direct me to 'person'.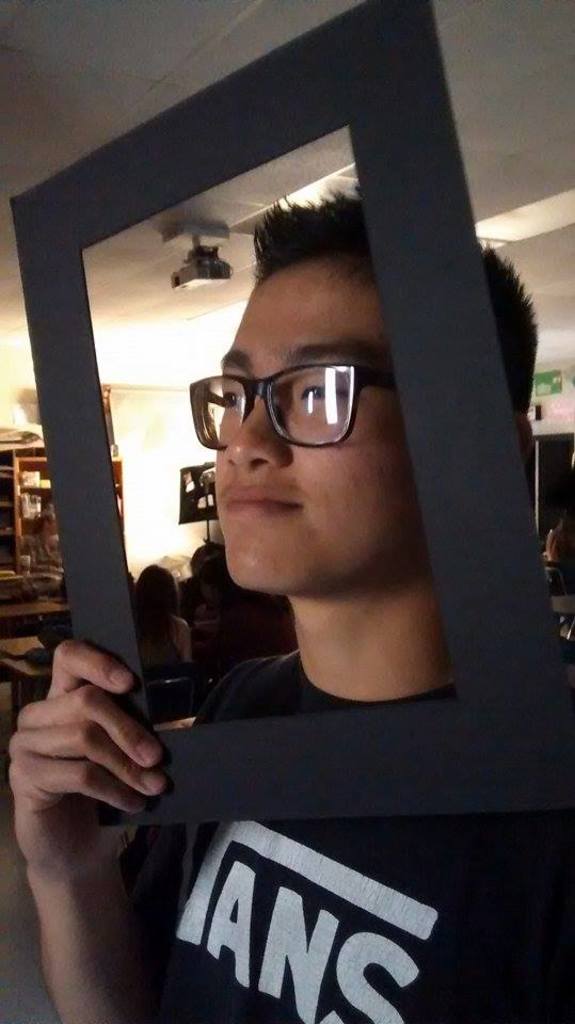
Direction: box(545, 503, 574, 569).
